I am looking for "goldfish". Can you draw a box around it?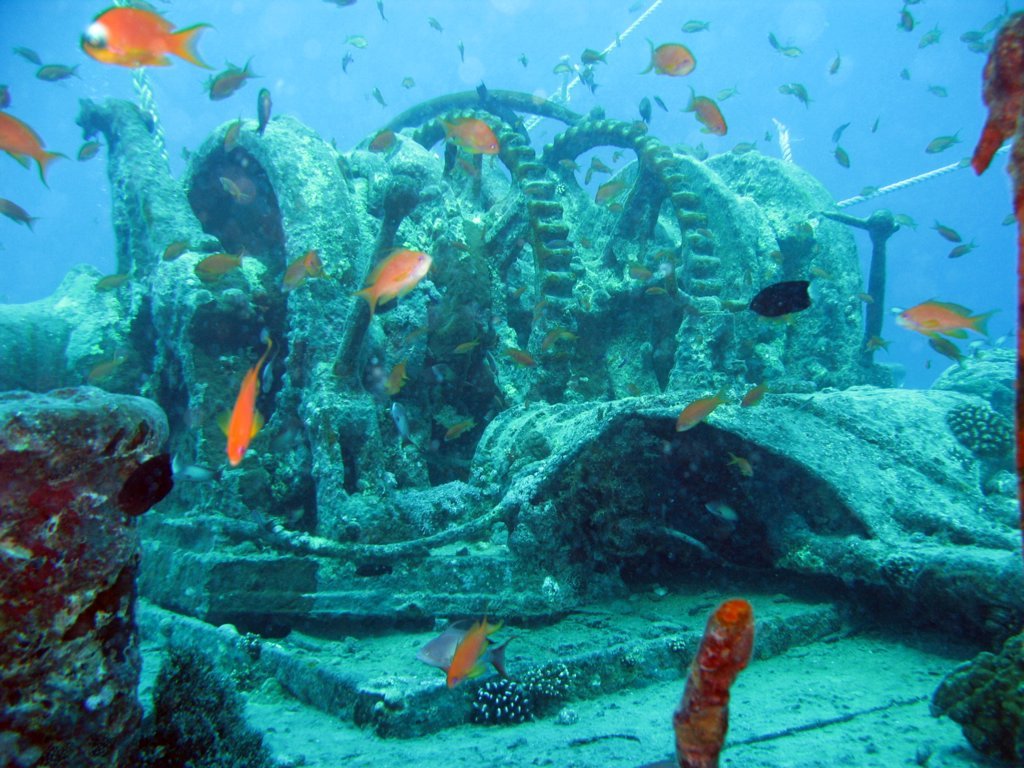
Sure, the bounding box is 580:46:608:66.
